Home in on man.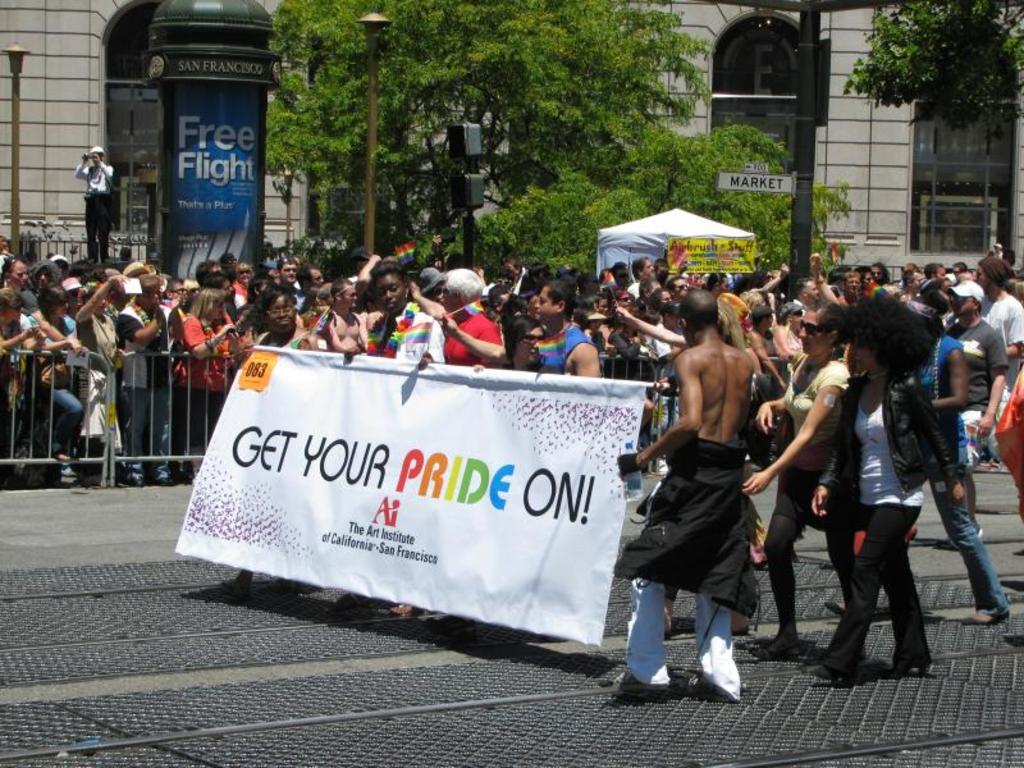
Homed in at [786, 271, 824, 317].
